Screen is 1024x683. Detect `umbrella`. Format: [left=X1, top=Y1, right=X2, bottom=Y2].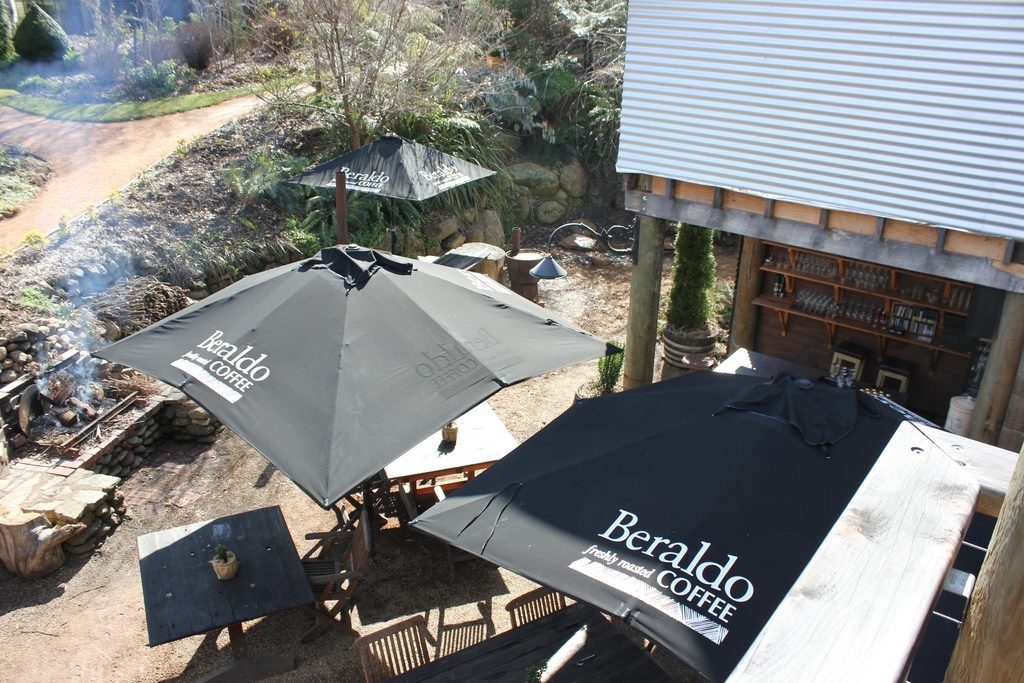
[left=286, top=131, right=500, bottom=258].
